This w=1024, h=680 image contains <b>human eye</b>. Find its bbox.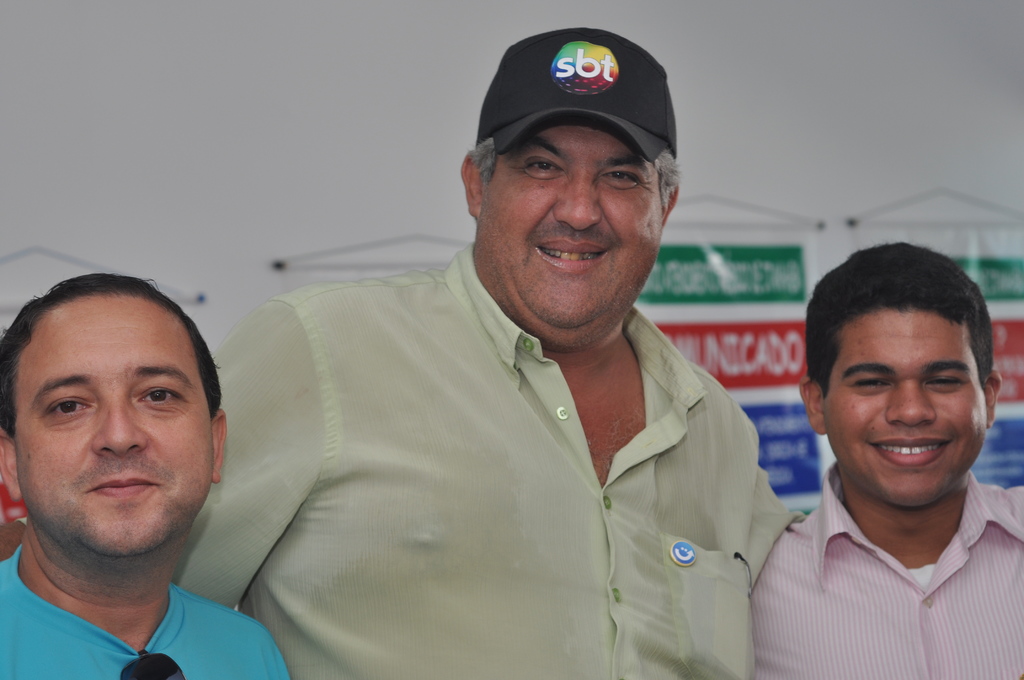
[left=138, top=384, right=187, bottom=409].
